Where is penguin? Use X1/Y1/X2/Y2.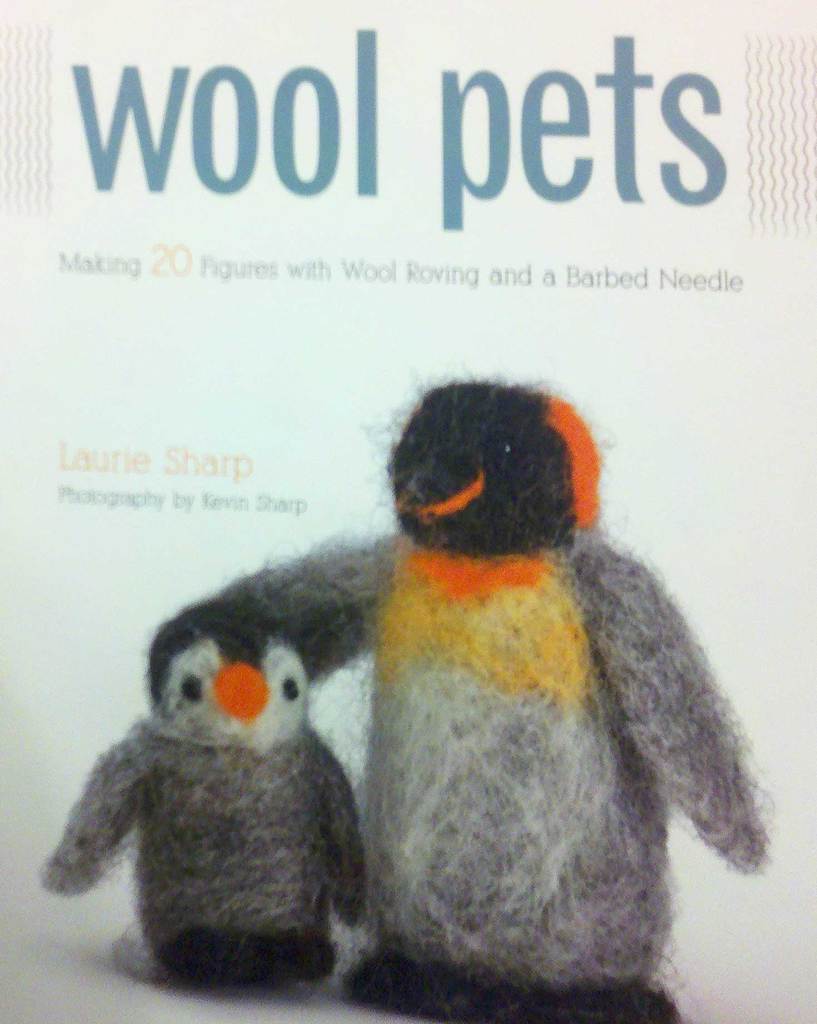
211/371/778/1023.
